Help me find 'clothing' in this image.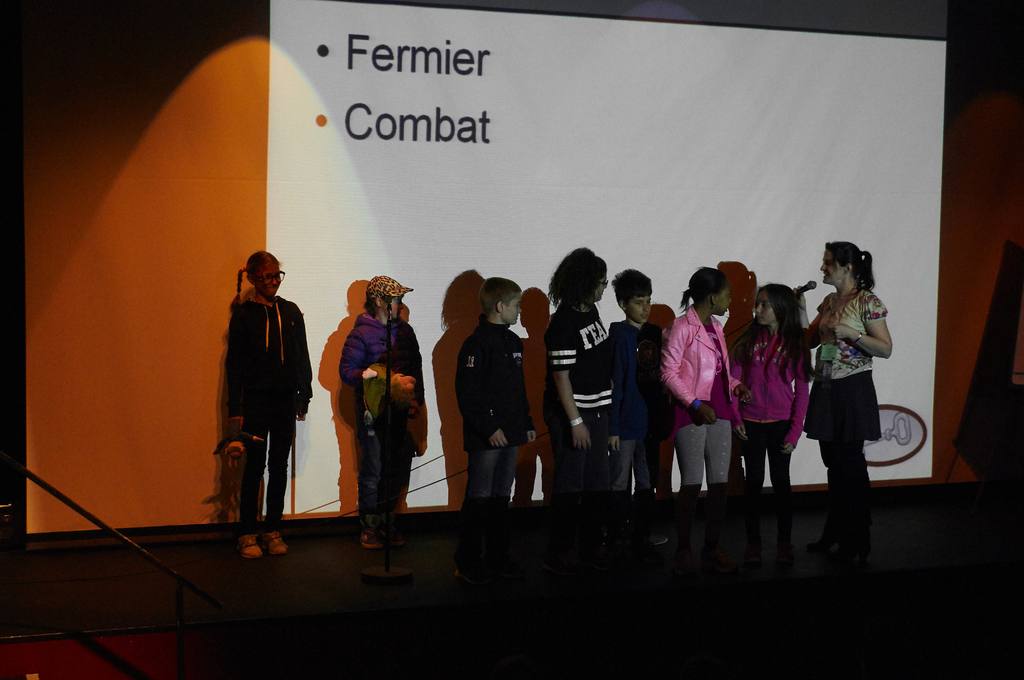
Found it: <box>735,440,796,551</box>.
